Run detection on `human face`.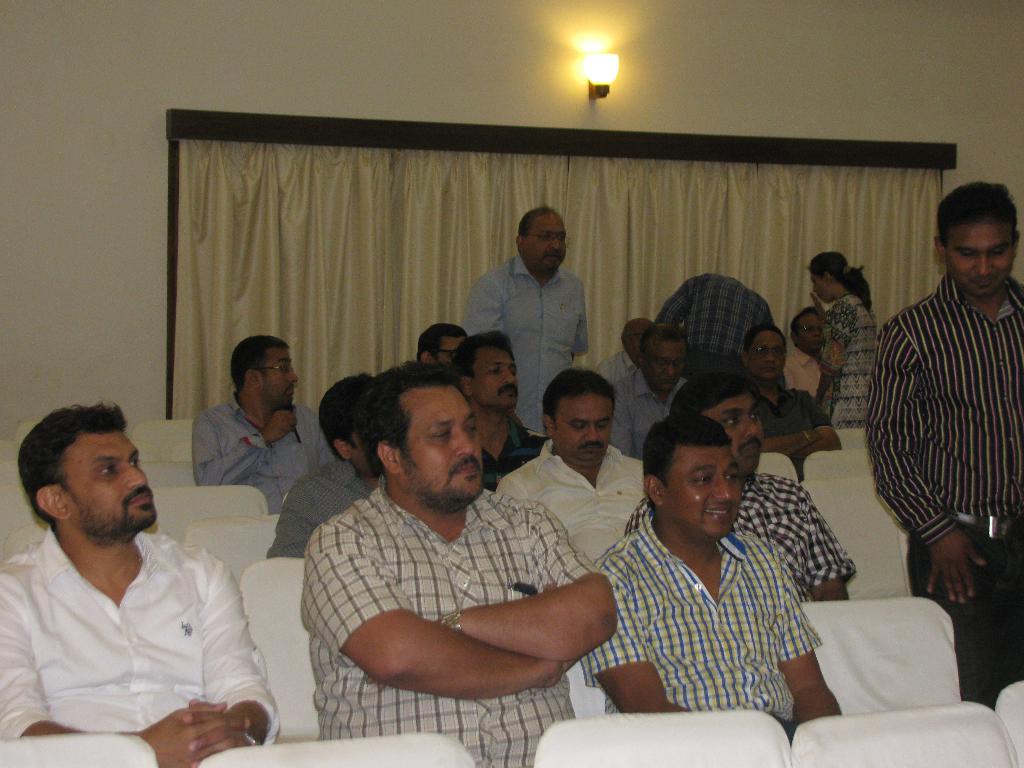
Result: 260 351 298 409.
